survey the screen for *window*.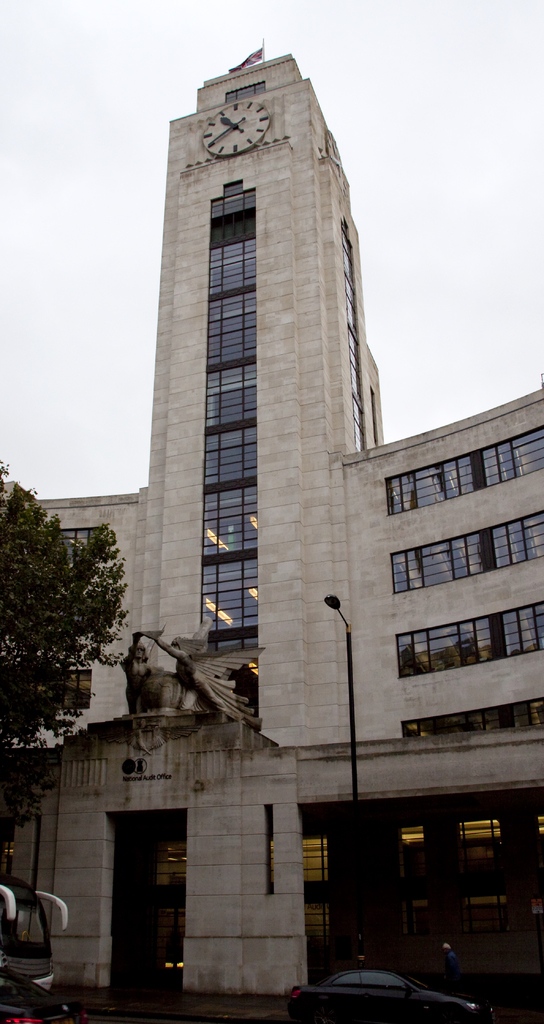
Survey found: <box>387,426,543,519</box>.
